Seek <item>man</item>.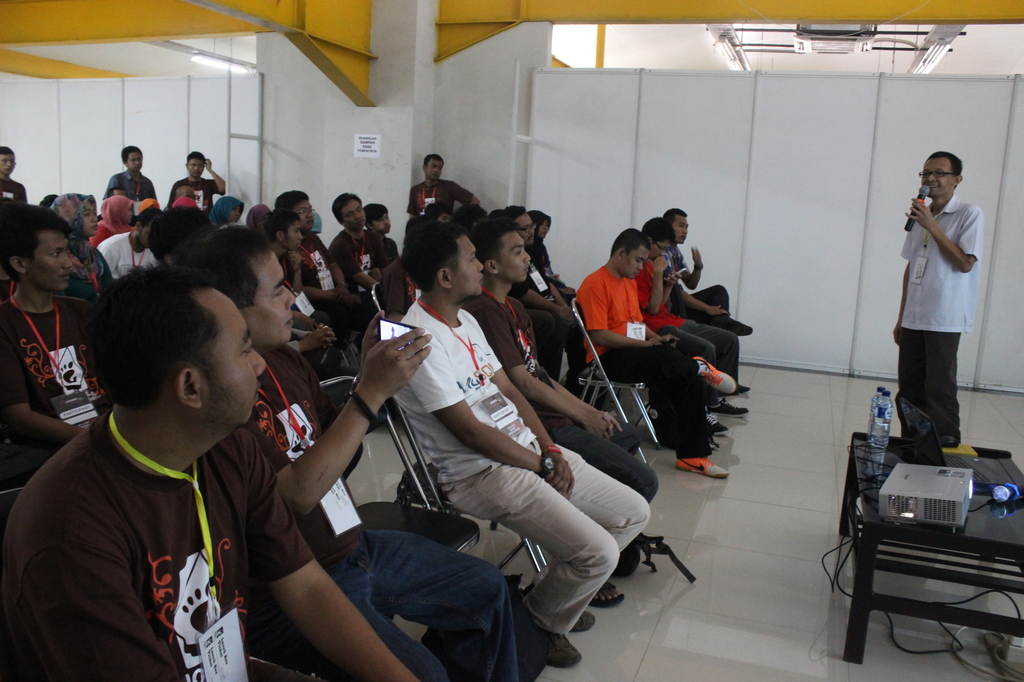
bbox=[892, 152, 988, 445].
